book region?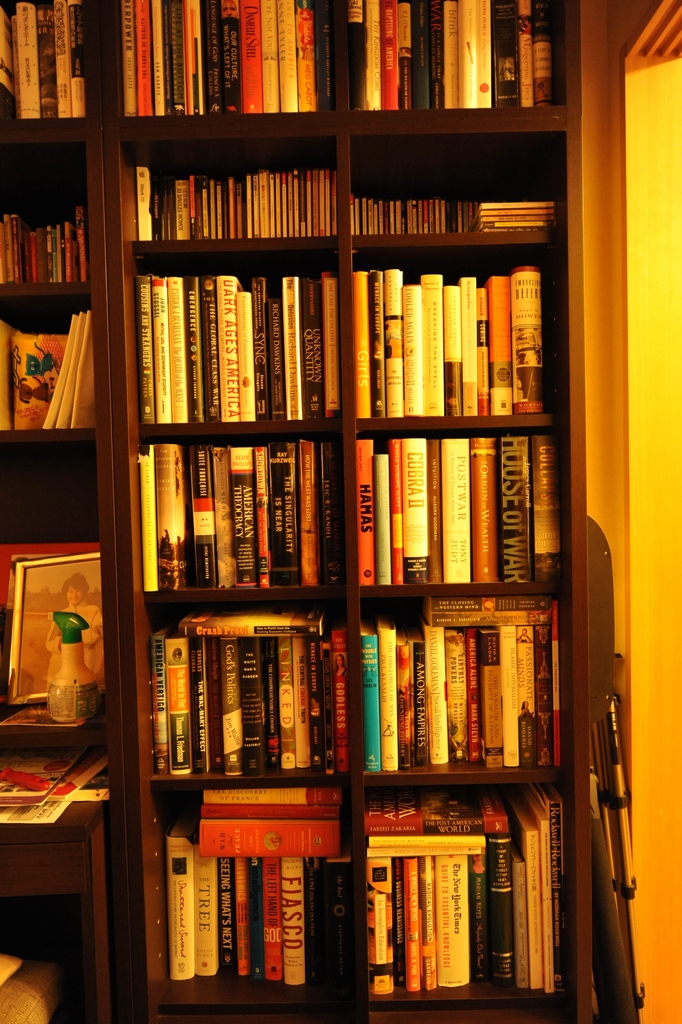
191 819 339 861
